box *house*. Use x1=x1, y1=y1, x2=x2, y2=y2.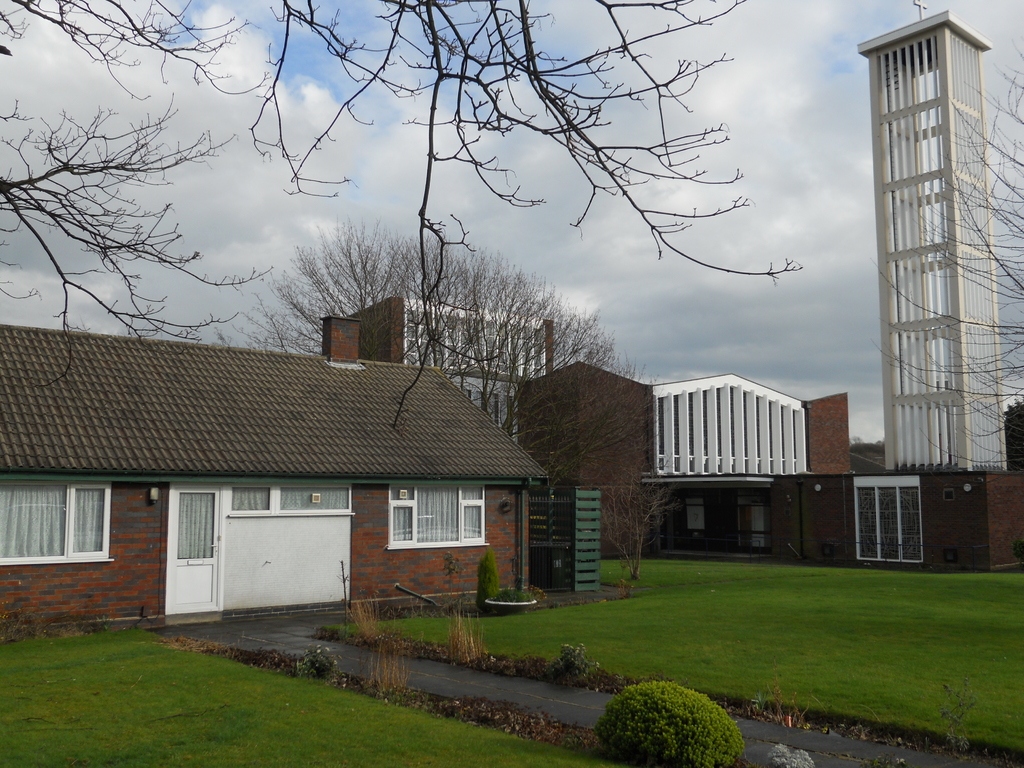
x1=0, y1=314, x2=551, y2=642.
